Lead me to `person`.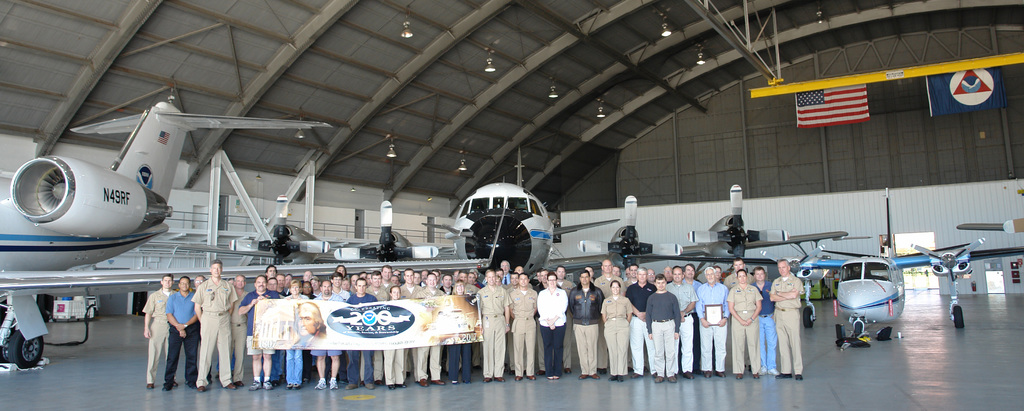
Lead to [x1=745, y1=258, x2=778, y2=375].
